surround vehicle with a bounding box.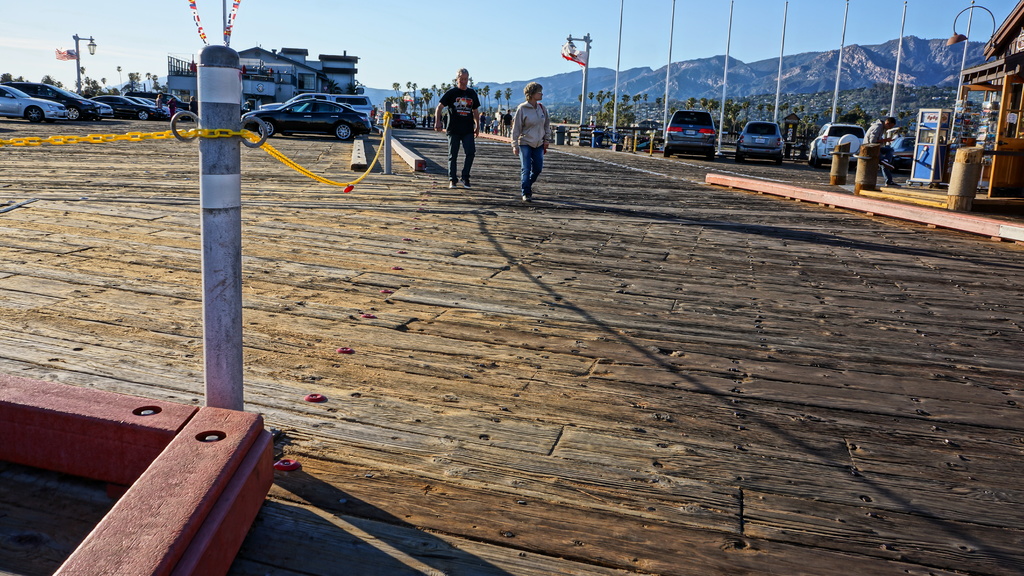
BBox(300, 102, 356, 113).
